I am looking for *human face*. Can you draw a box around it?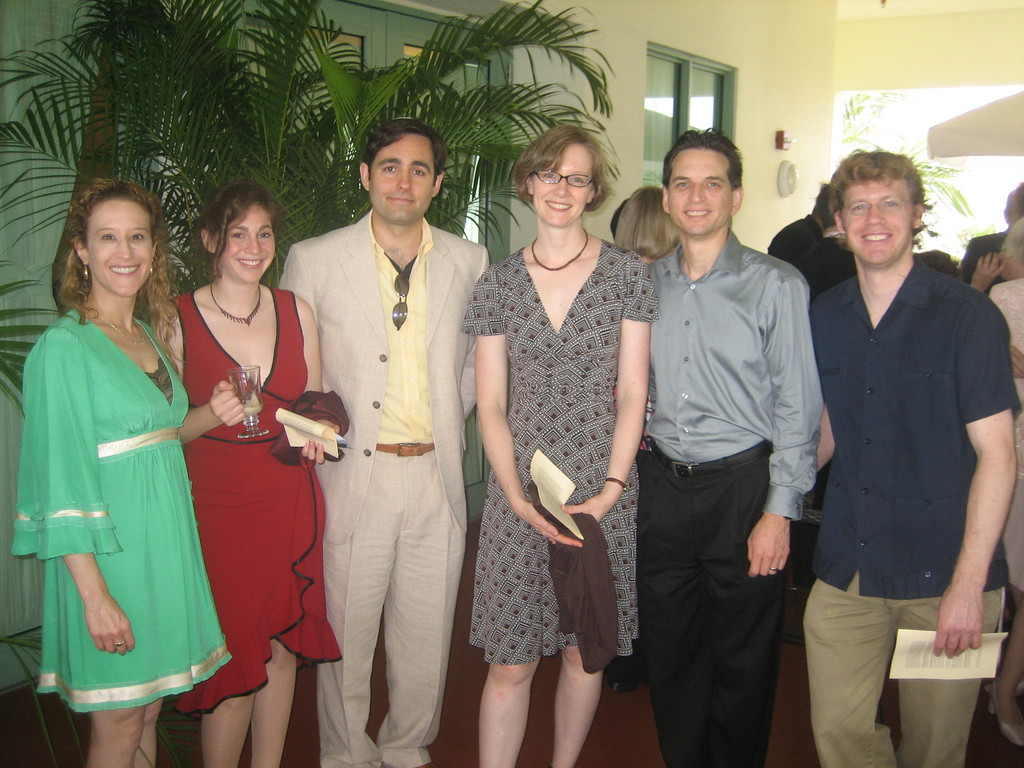
Sure, the bounding box is {"left": 844, "top": 177, "right": 916, "bottom": 261}.
